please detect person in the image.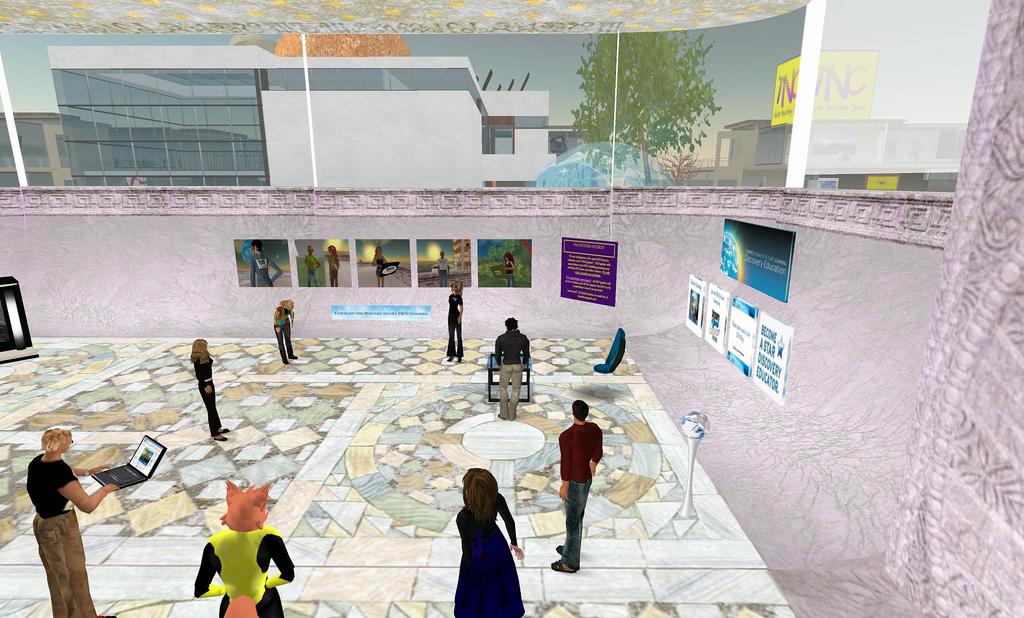
(x1=12, y1=419, x2=123, y2=617).
